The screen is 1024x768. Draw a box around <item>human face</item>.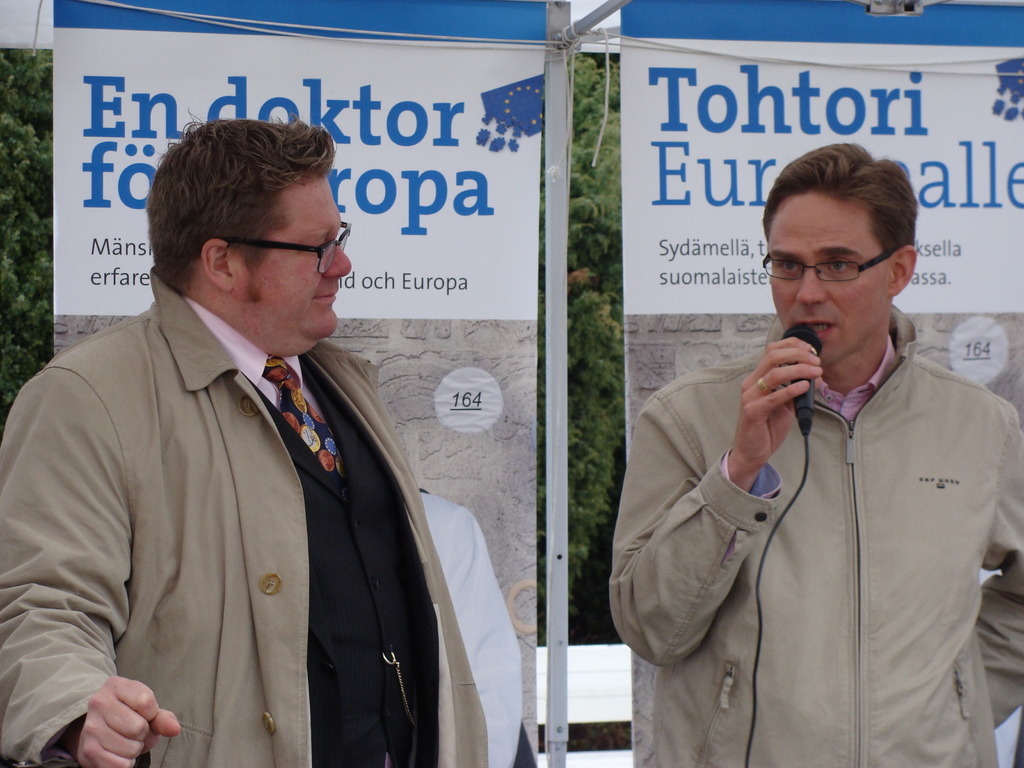
box=[235, 180, 354, 342].
